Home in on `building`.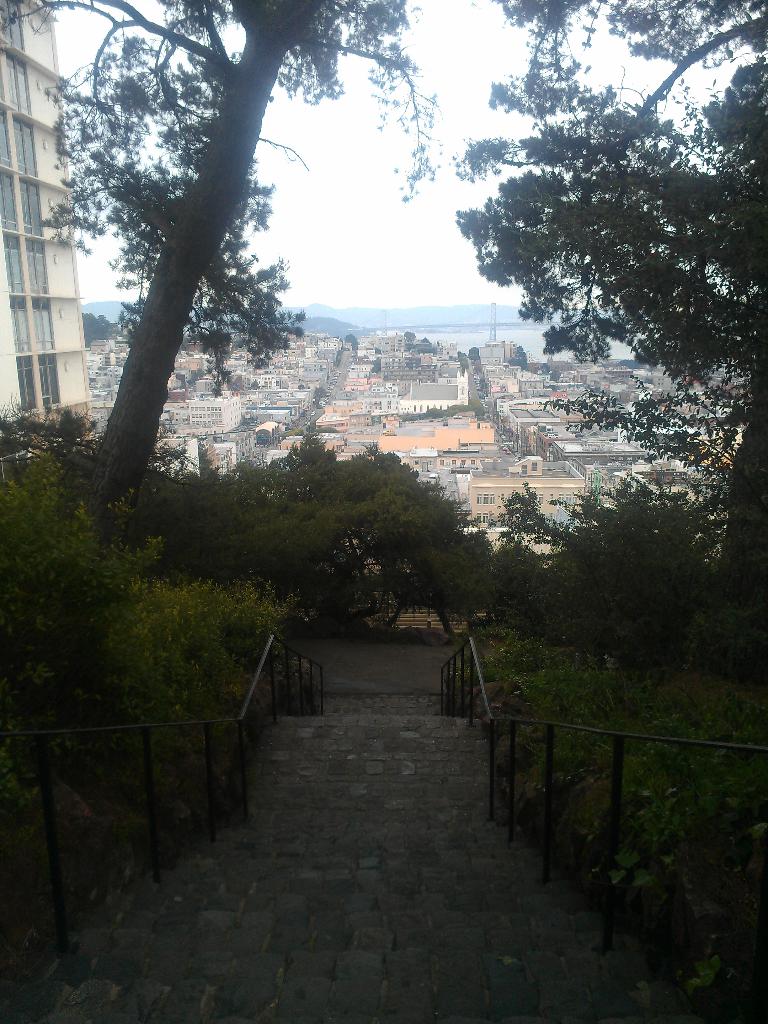
Homed in at 0,0,90,438.
